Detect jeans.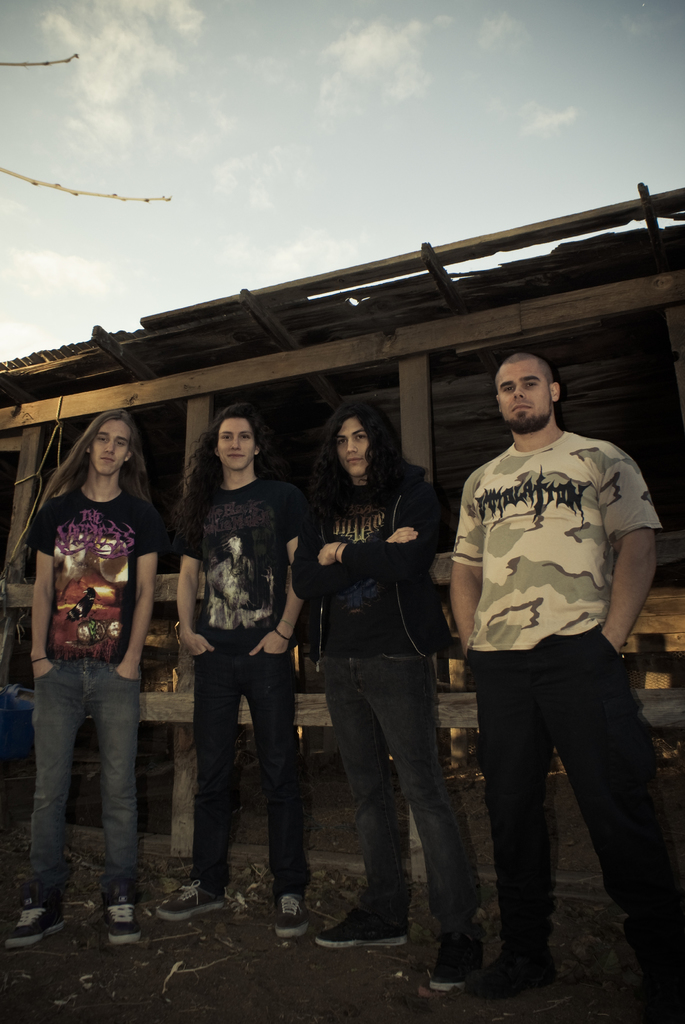
Detected at (328, 675, 507, 929).
